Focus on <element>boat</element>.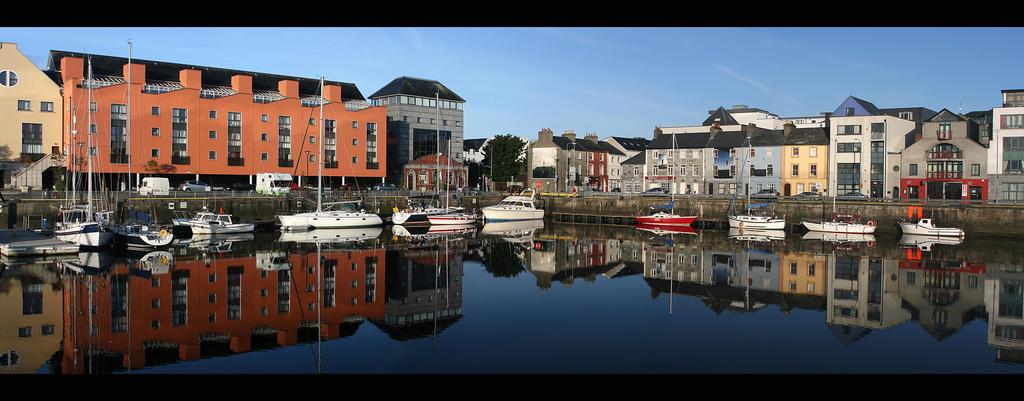
Focused at <region>894, 208, 967, 239</region>.
